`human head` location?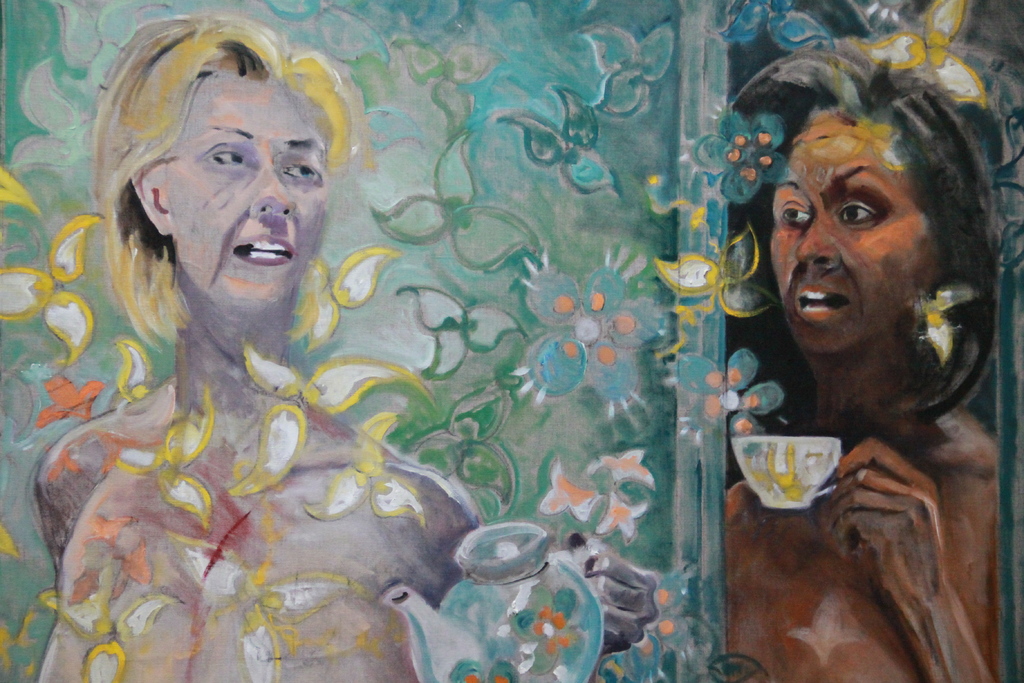
765 29 970 401
